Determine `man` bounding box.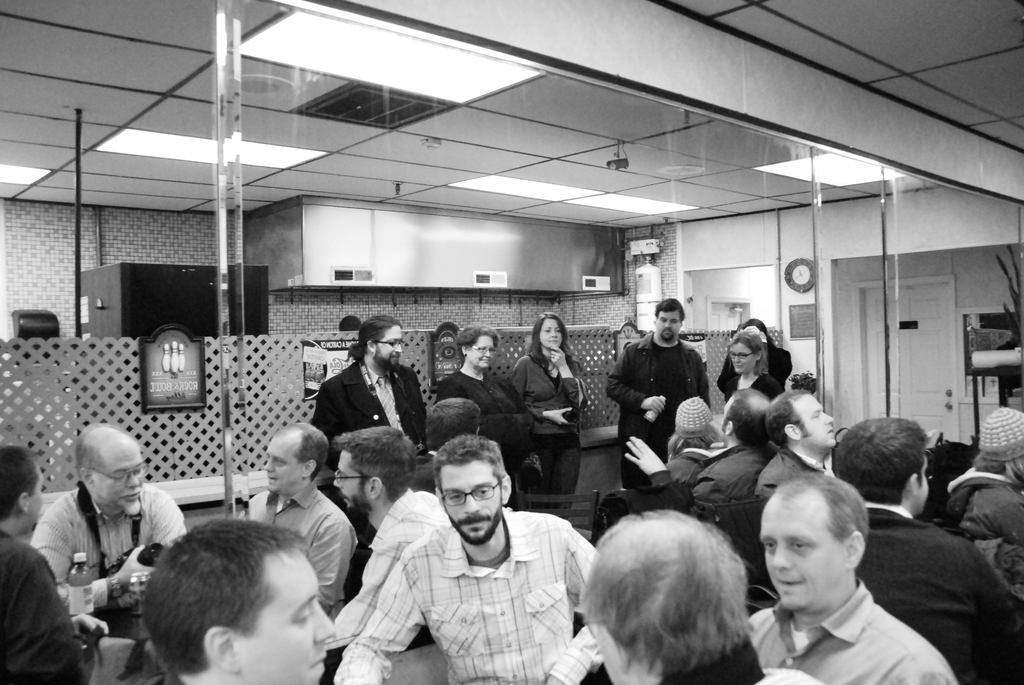
Determined: <bbox>141, 517, 334, 684</bbox>.
